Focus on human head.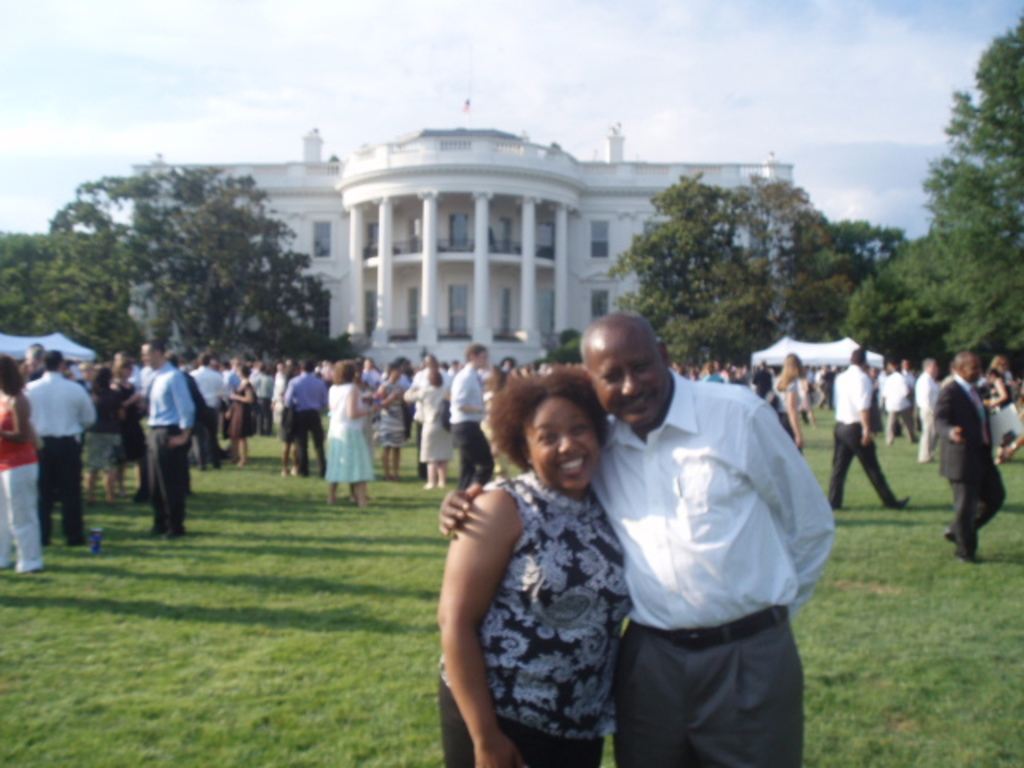
Focused at 486:376:618:509.
